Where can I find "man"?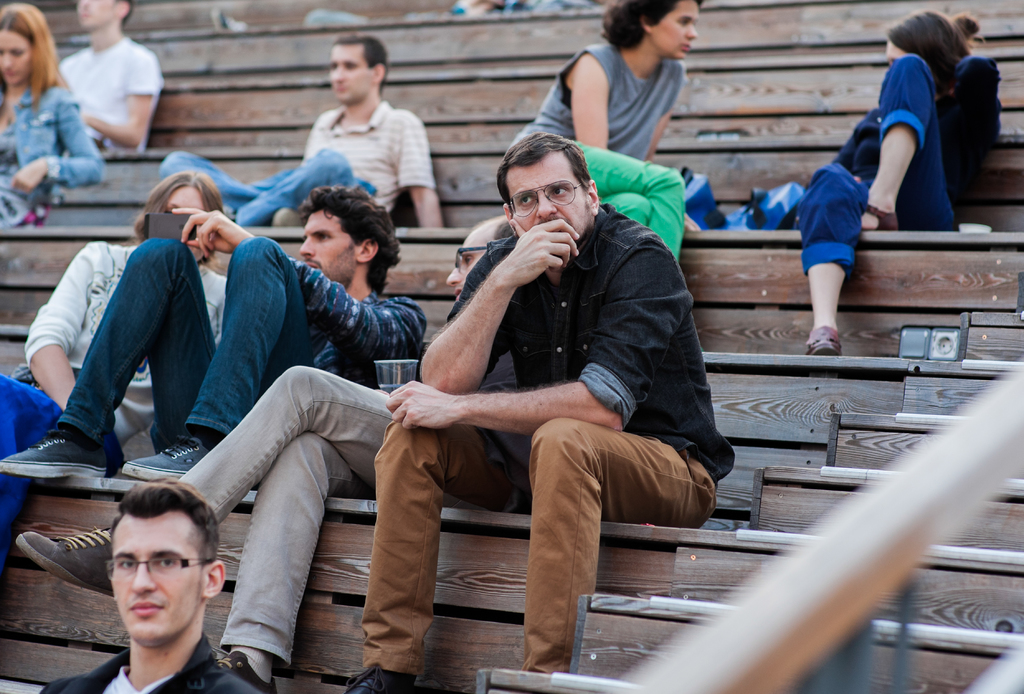
You can find it at select_region(346, 102, 730, 673).
